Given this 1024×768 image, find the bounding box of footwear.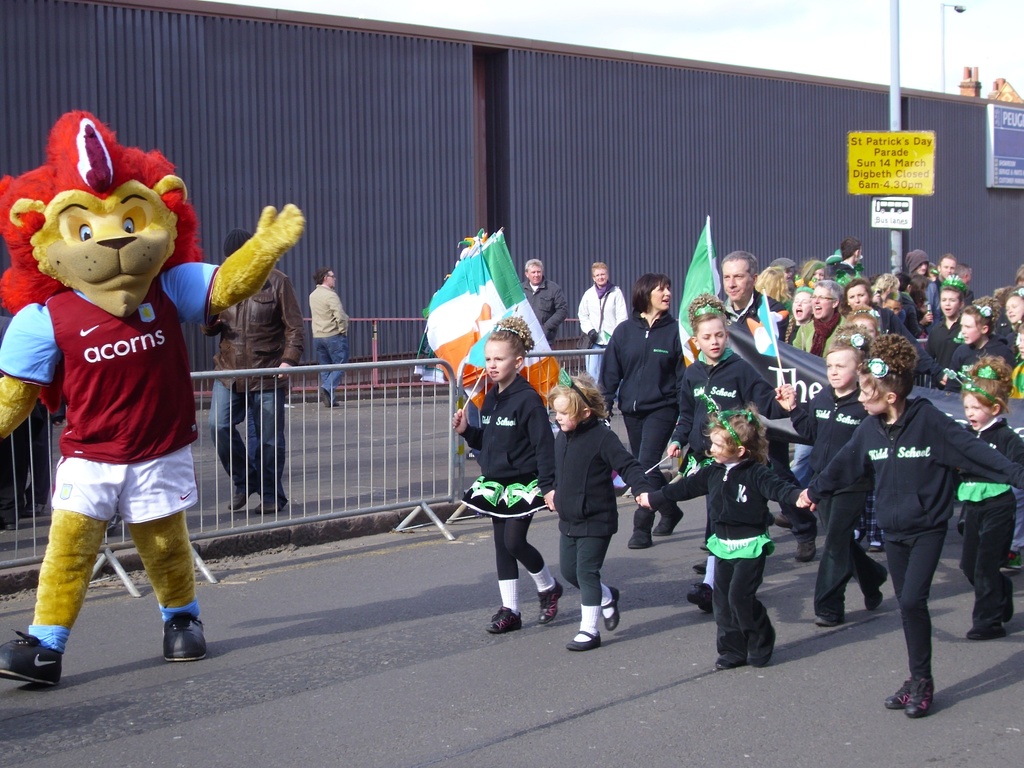
602:586:622:628.
